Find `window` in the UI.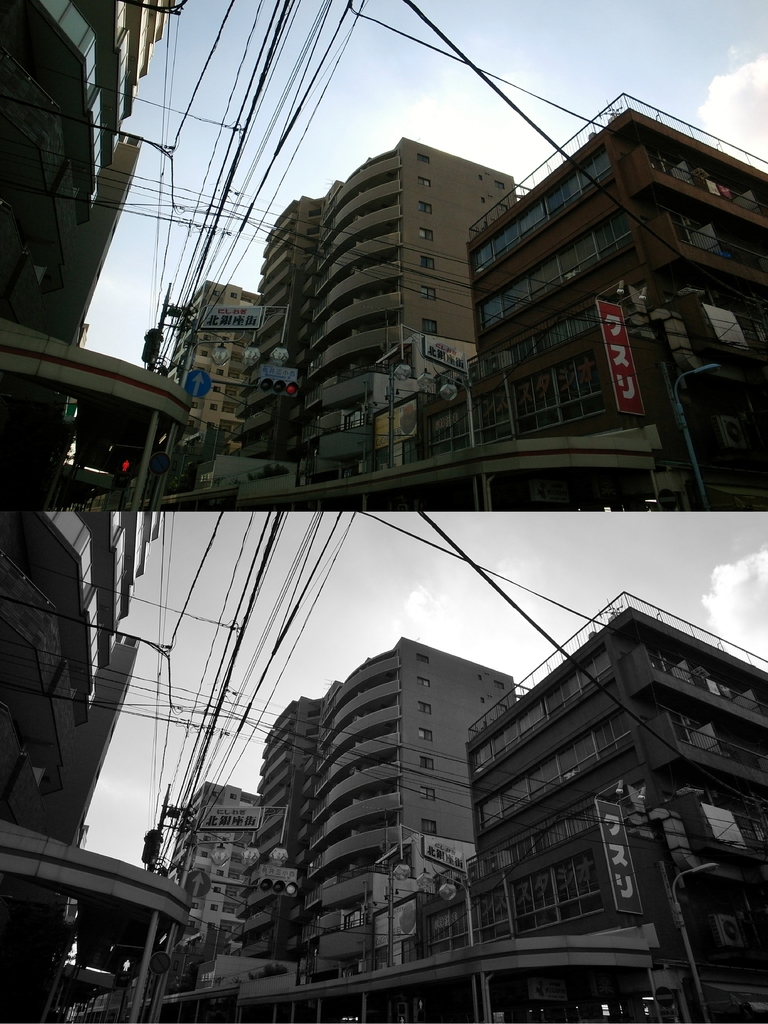
UI element at BBox(420, 287, 434, 301).
